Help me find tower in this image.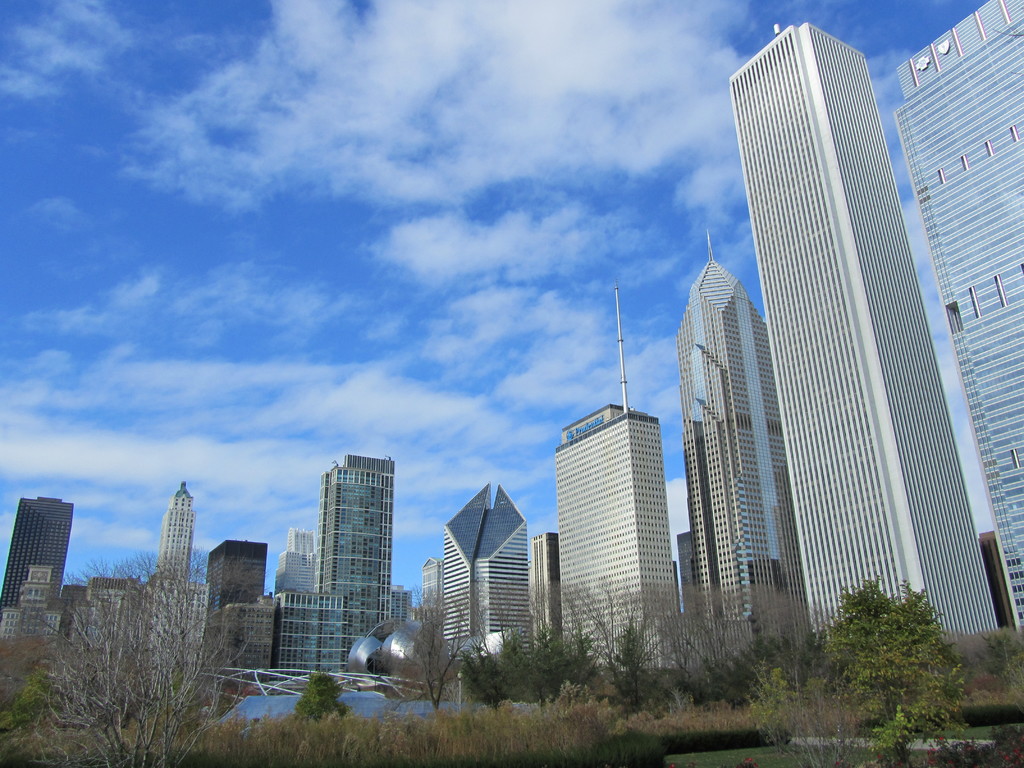
Found it: <bbox>673, 233, 811, 672</bbox>.
